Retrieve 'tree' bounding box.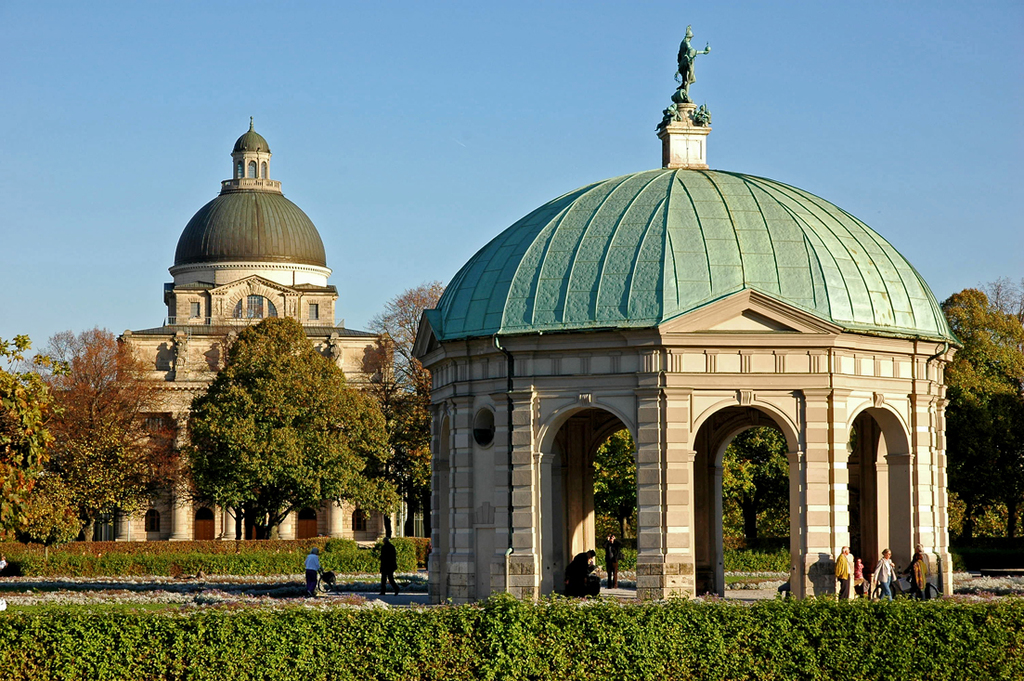
Bounding box: select_region(937, 284, 1023, 508).
